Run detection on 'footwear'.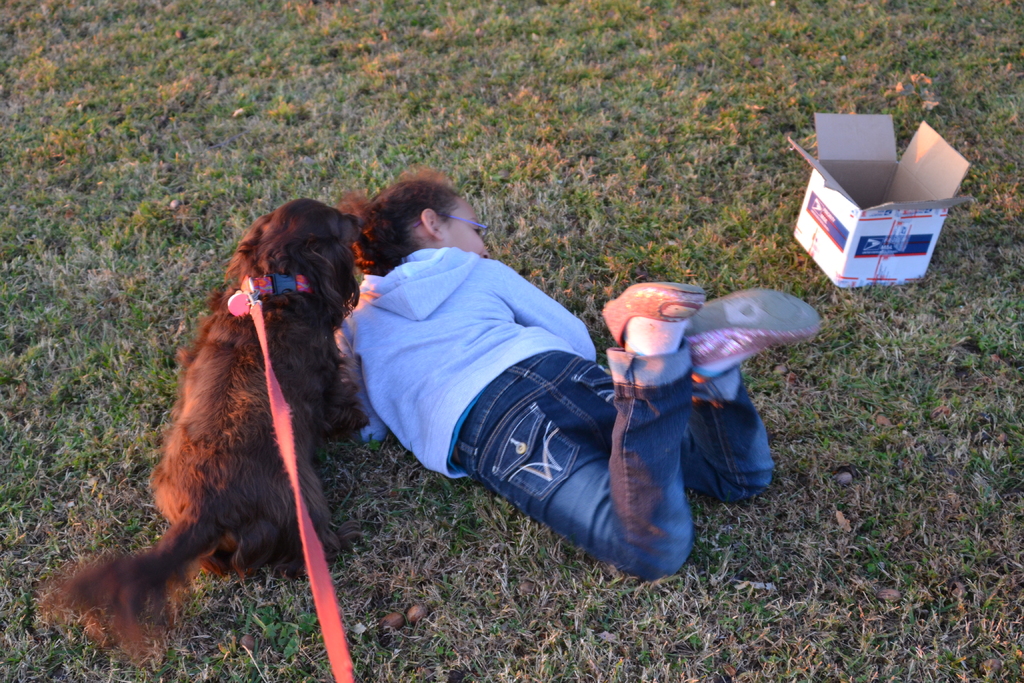
Result: region(673, 288, 823, 368).
